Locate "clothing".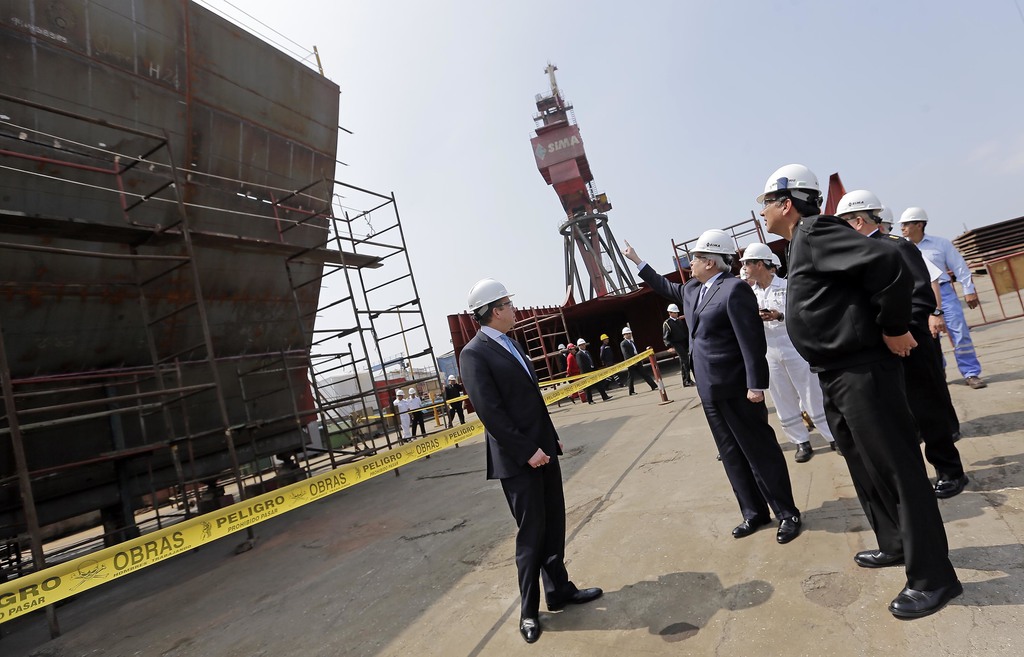
Bounding box: [600,344,623,386].
